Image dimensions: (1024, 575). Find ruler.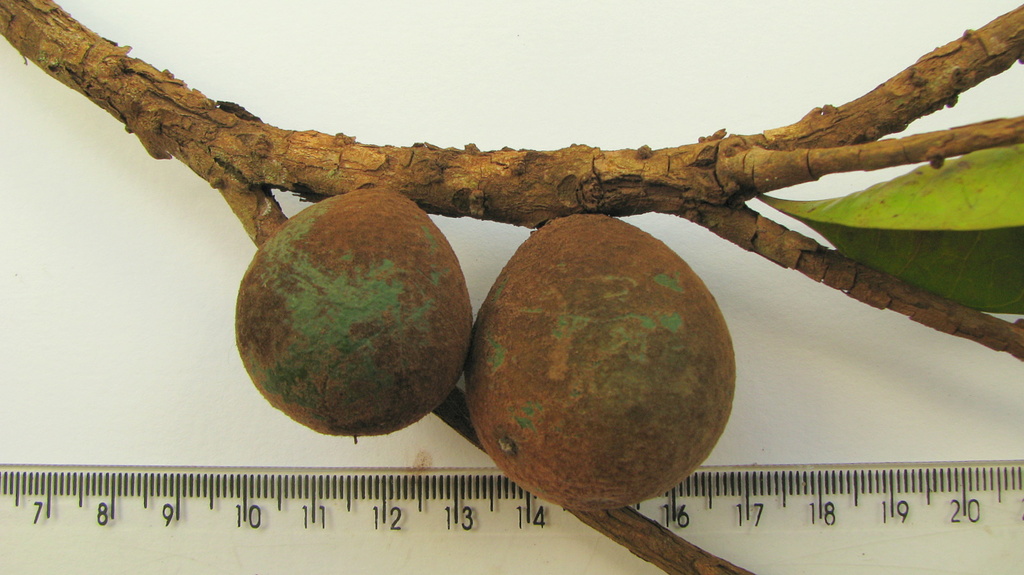
[left=0, top=460, right=1021, bottom=574].
